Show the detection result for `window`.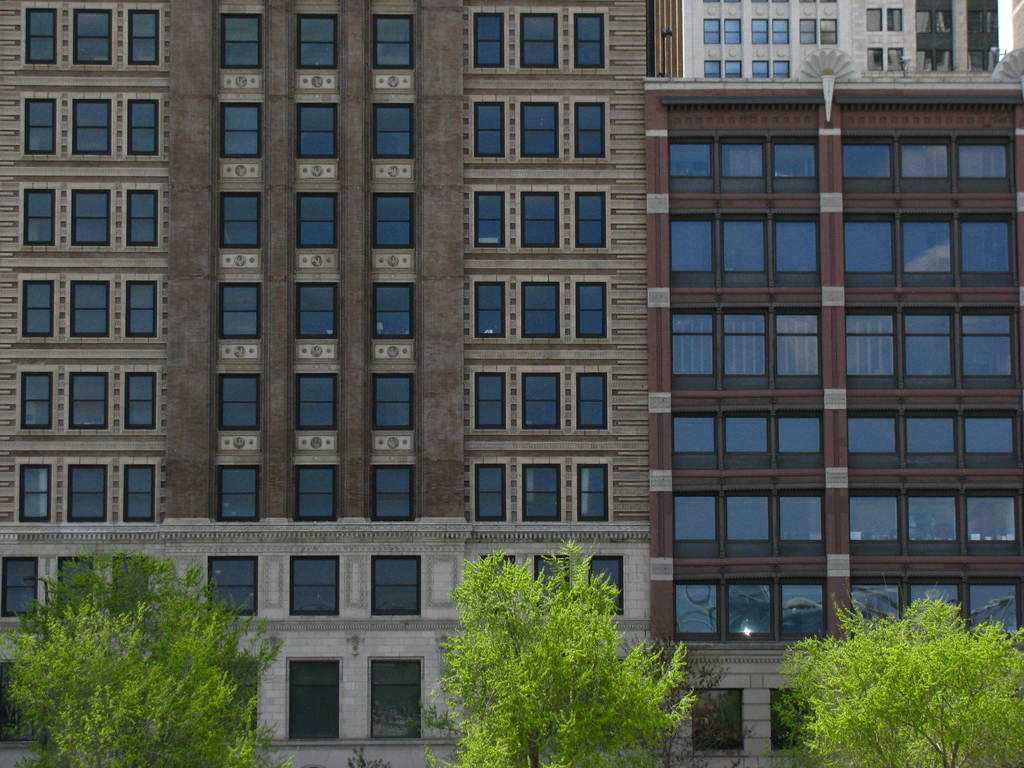
{"left": 68, "top": 278, "right": 111, "bottom": 340}.
